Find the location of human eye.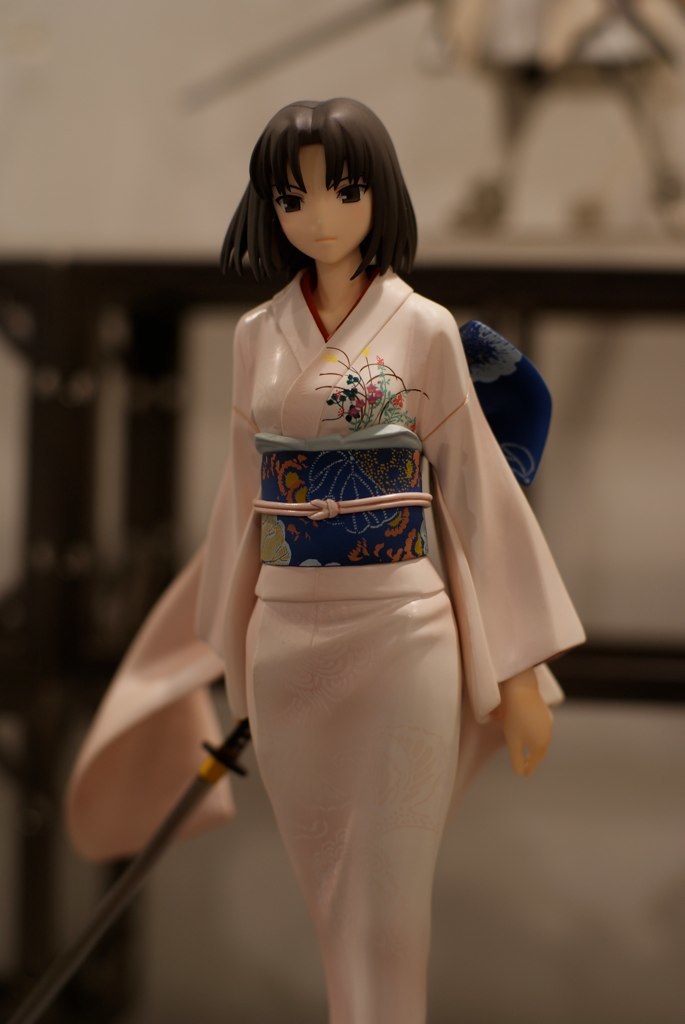
Location: <box>269,192,301,215</box>.
